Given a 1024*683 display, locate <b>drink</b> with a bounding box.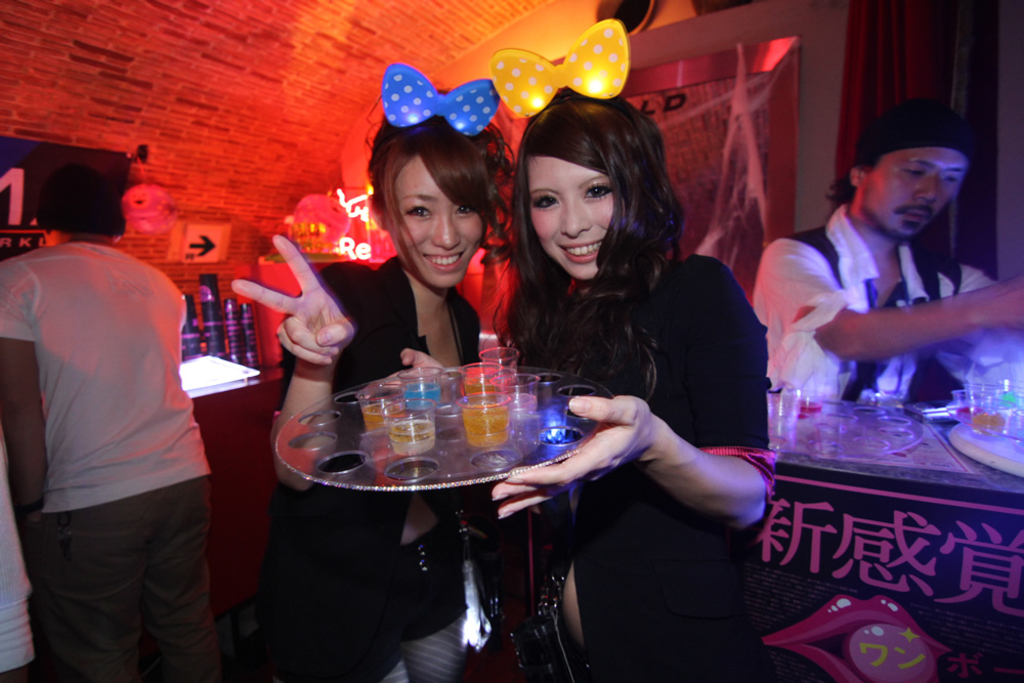
Located: (left=463, top=407, right=509, bottom=446).
